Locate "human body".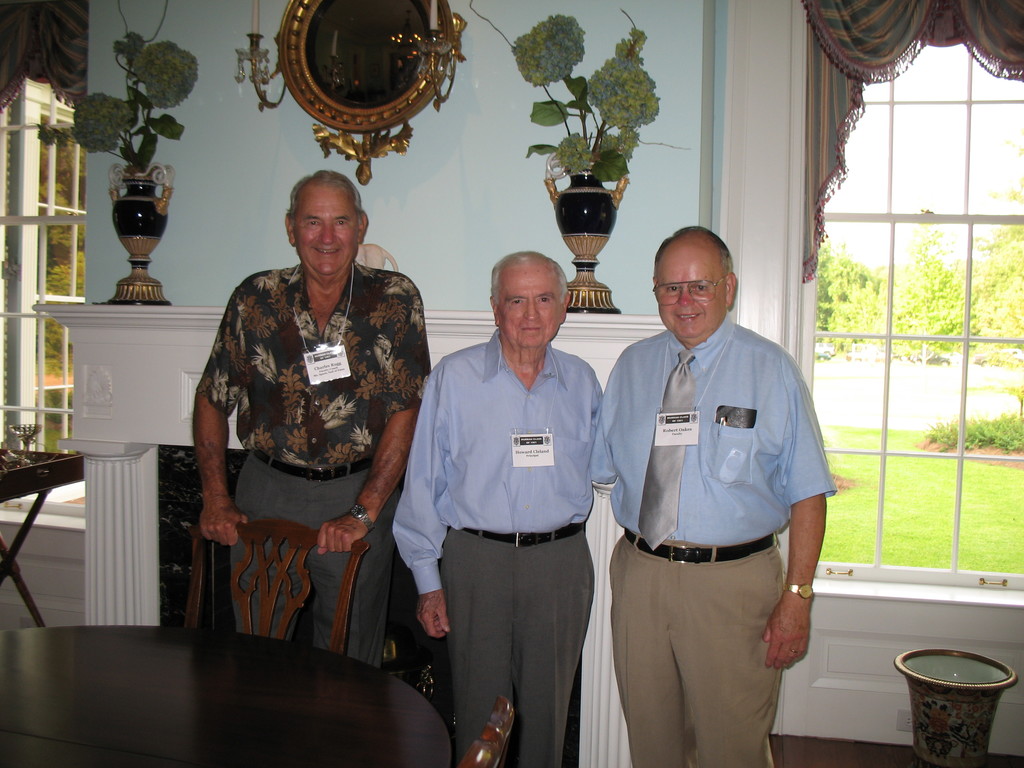
Bounding box: rect(387, 335, 607, 767).
